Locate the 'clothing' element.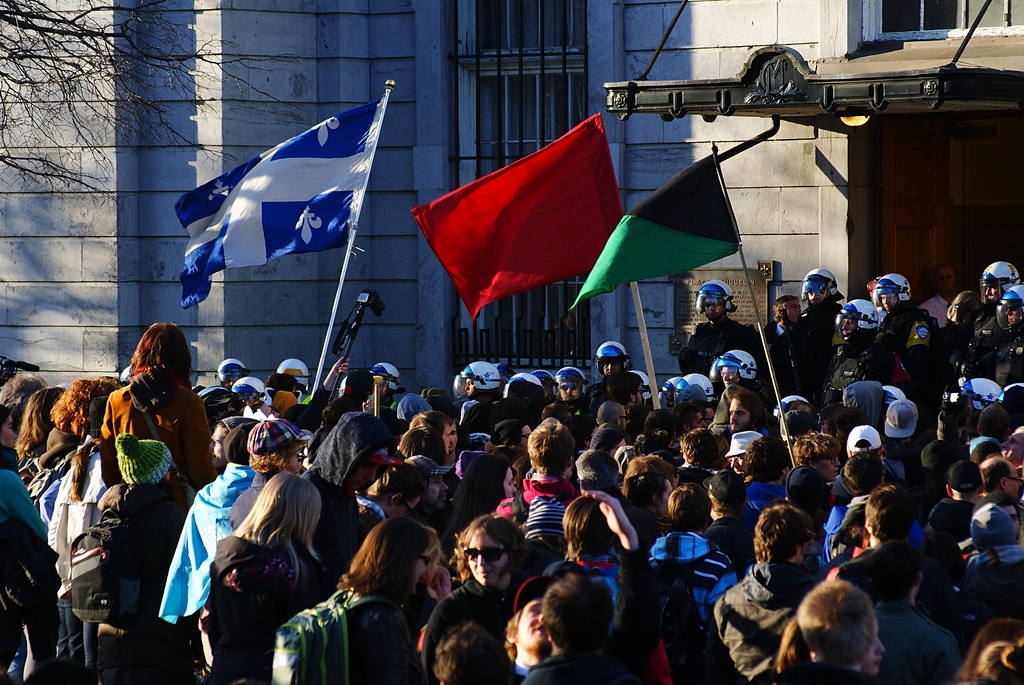
Element bbox: (874,308,922,393).
